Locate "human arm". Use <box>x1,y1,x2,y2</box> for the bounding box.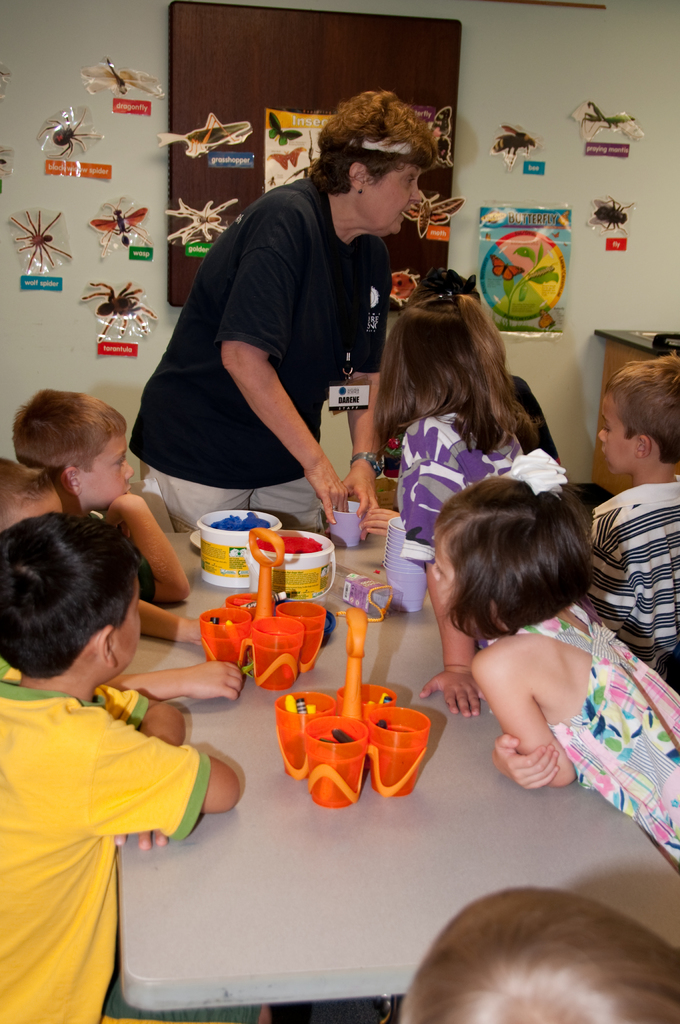
<box>120,655,254,706</box>.
